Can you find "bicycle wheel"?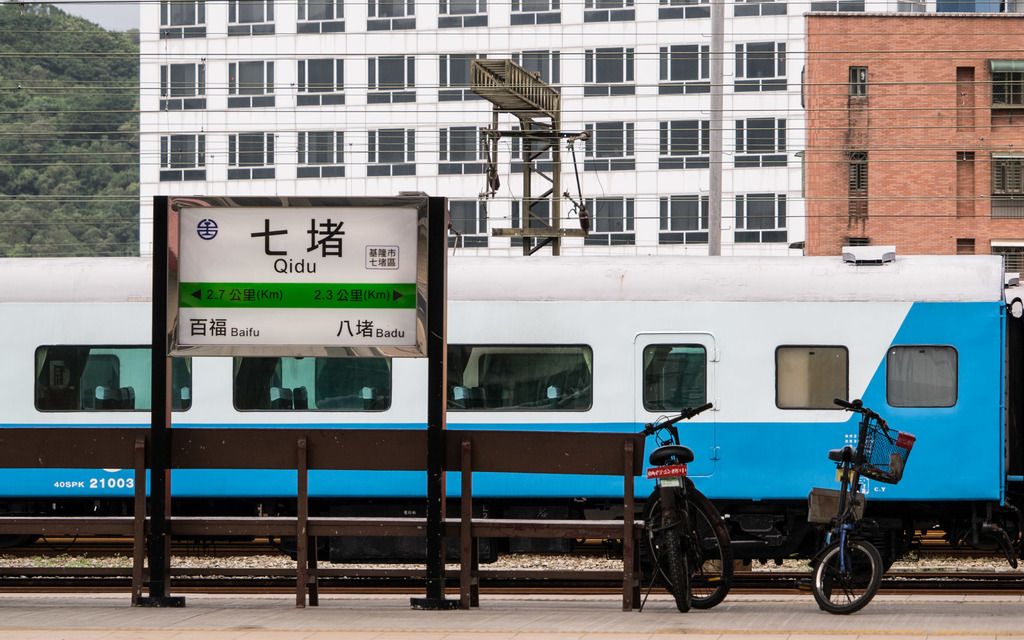
Yes, bounding box: (643,491,731,607).
